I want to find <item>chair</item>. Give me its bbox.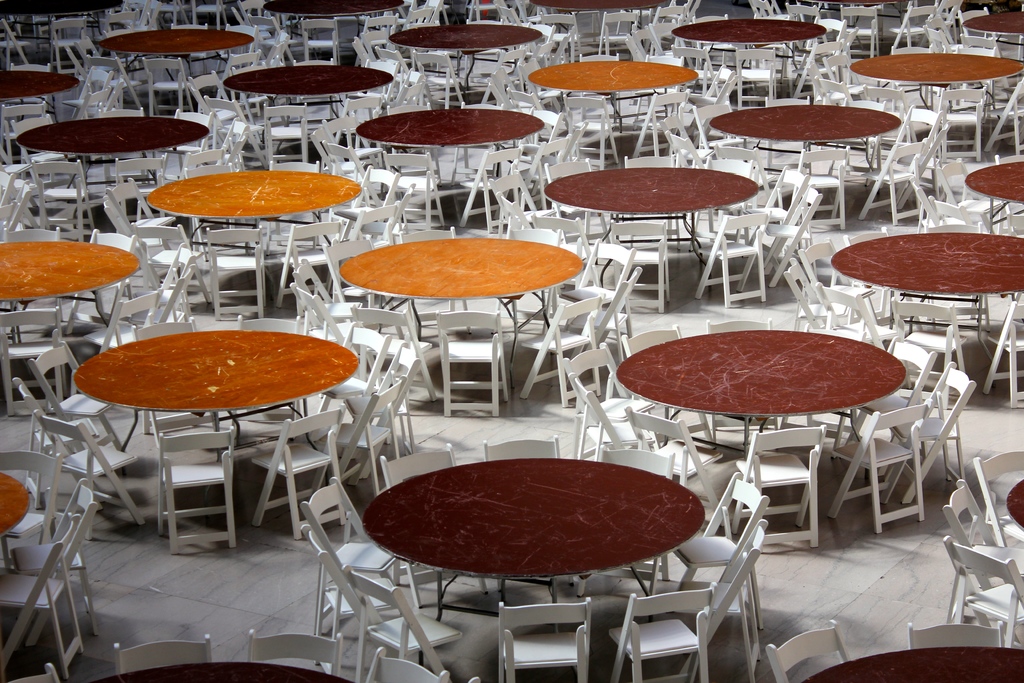
<bbox>0, 660, 63, 682</bbox>.
